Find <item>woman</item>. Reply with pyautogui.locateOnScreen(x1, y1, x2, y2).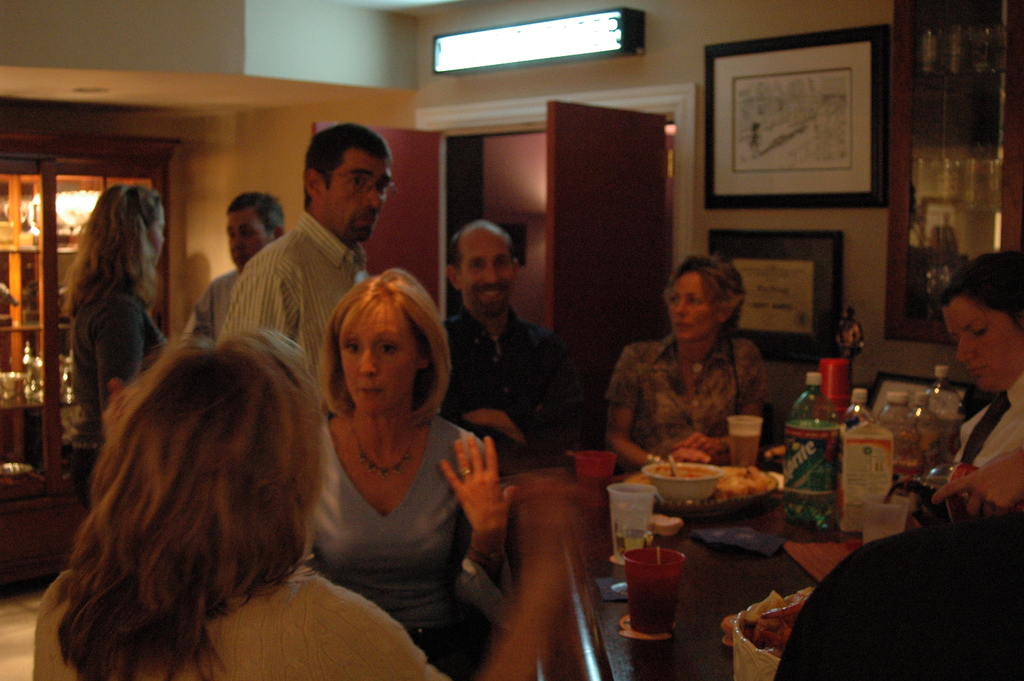
pyautogui.locateOnScreen(602, 249, 783, 477).
